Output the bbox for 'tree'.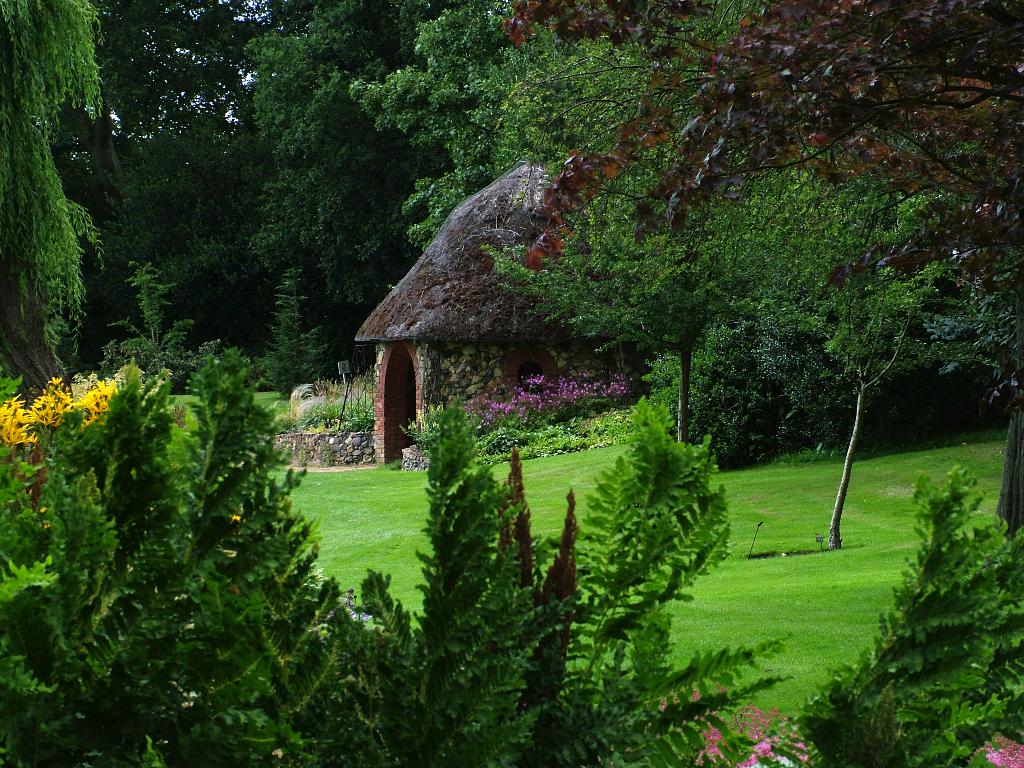
<bbox>0, 0, 97, 415</bbox>.
